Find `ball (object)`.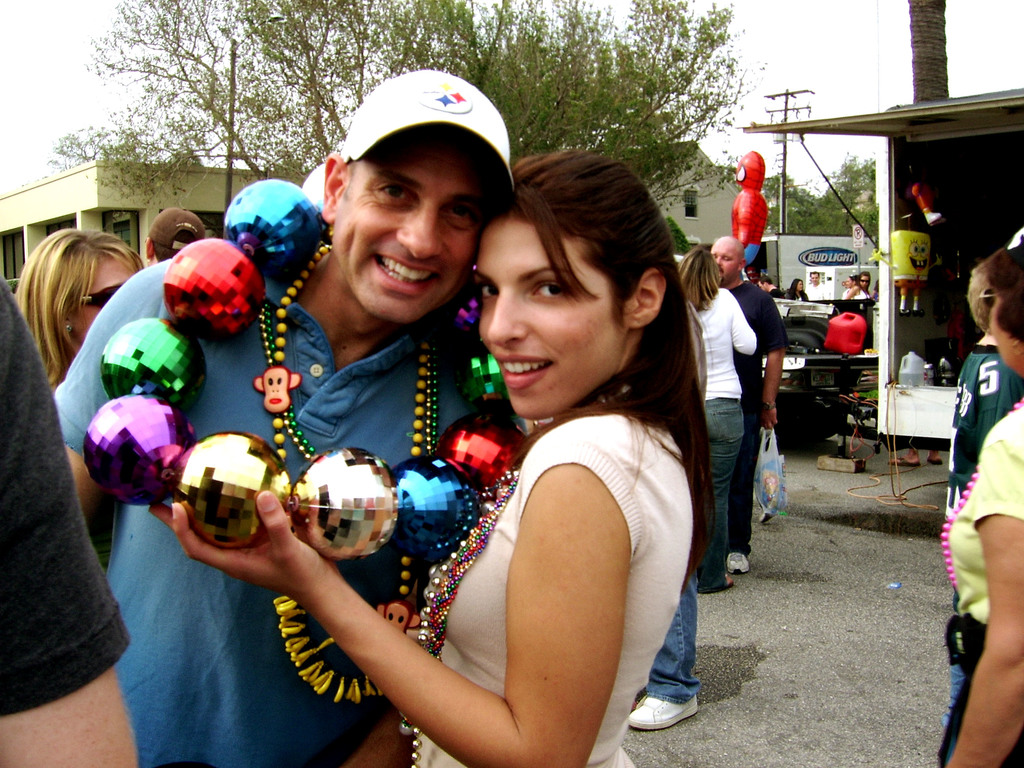
<box>80,403,196,508</box>.
